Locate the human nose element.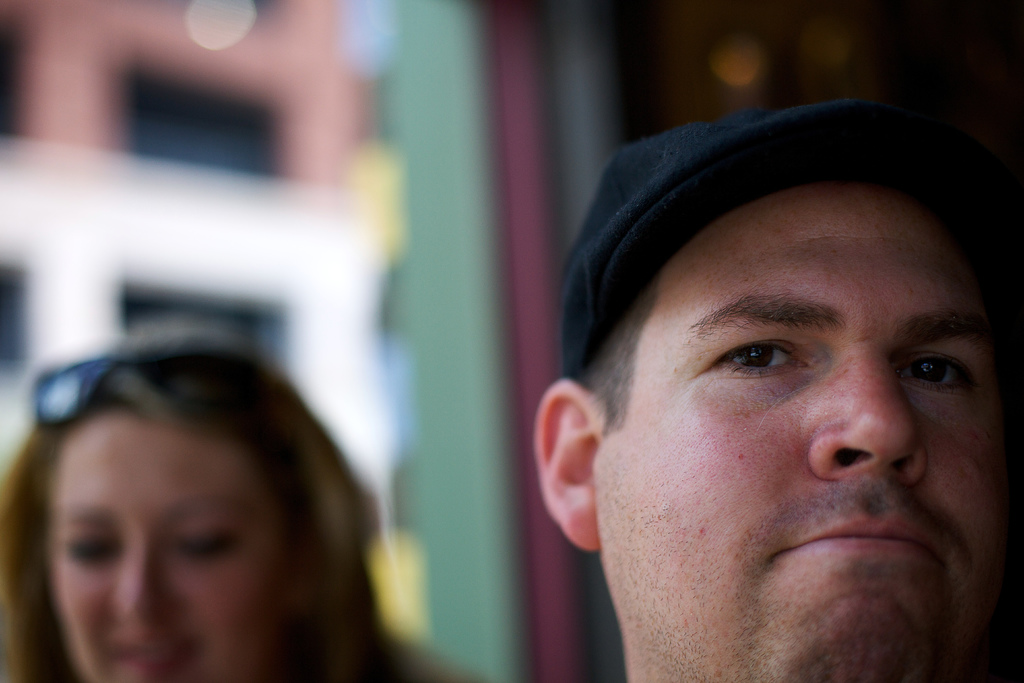
Element bbox: 805,361,933,498.
